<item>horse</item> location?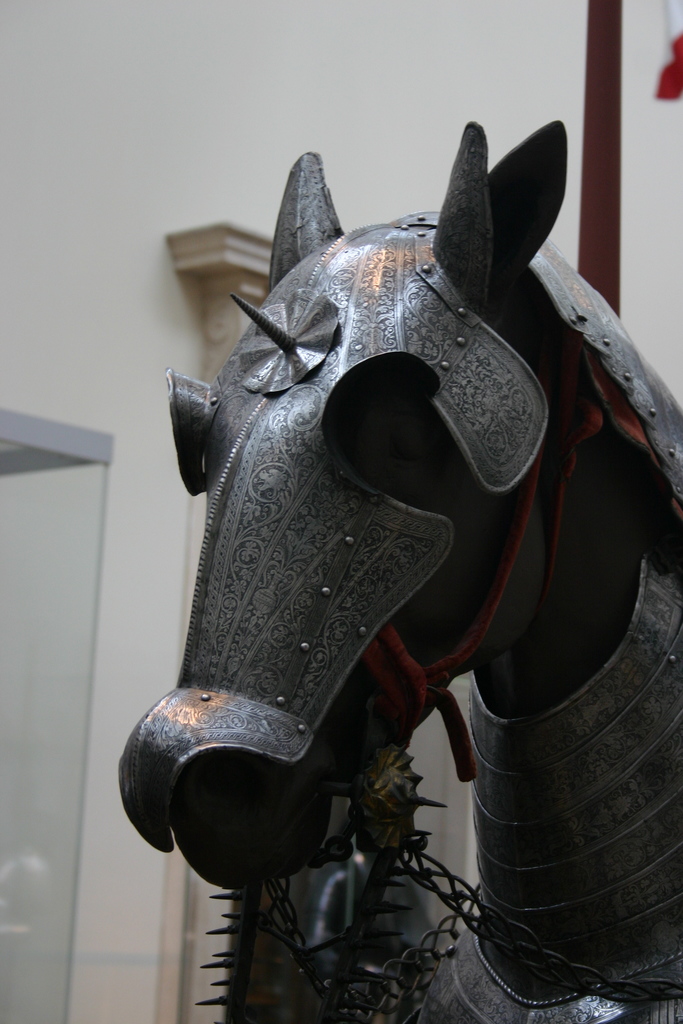
{"left": 176, "top": 120, "right": 682, "bottom": 896}
